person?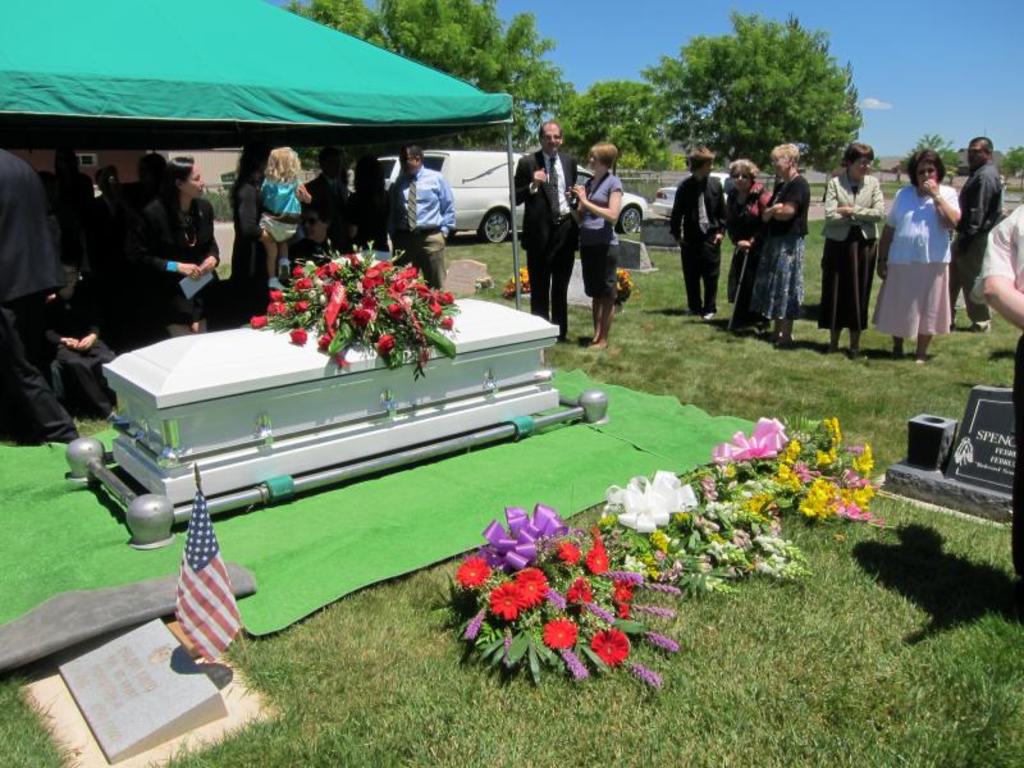
box(124, 154, 220, 335)
